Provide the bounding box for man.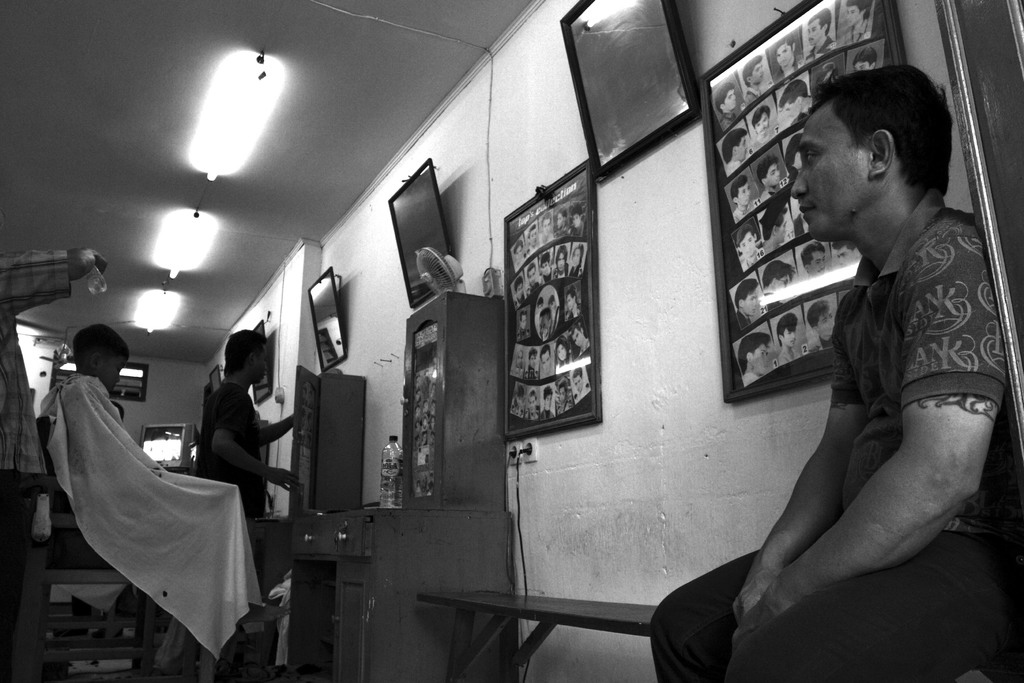
808/301/836/350.
